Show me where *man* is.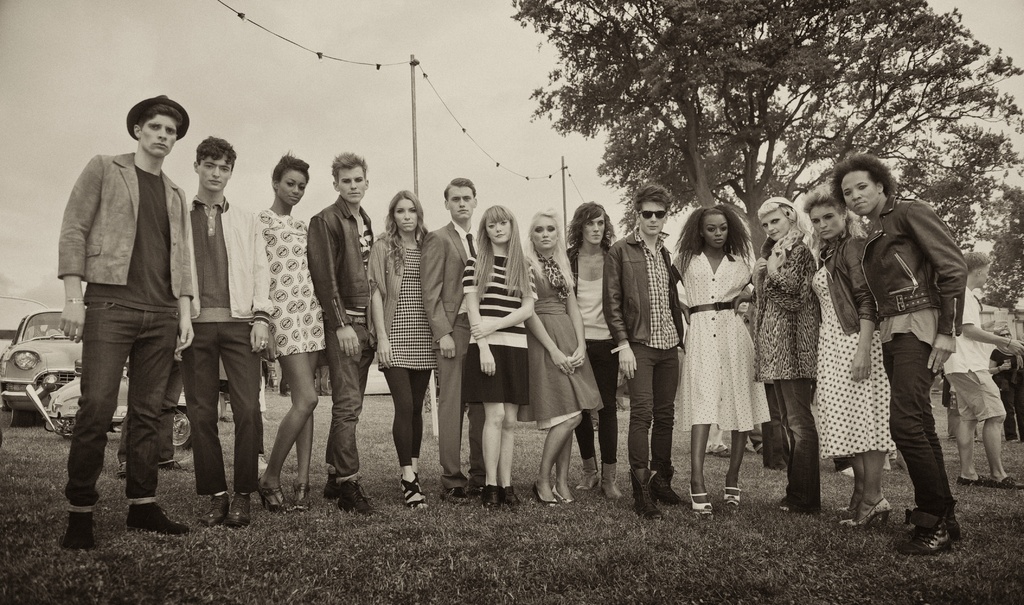
*man* is at {"x1": 598, "y1": 186, "x2": 687, "y2": 535}.
